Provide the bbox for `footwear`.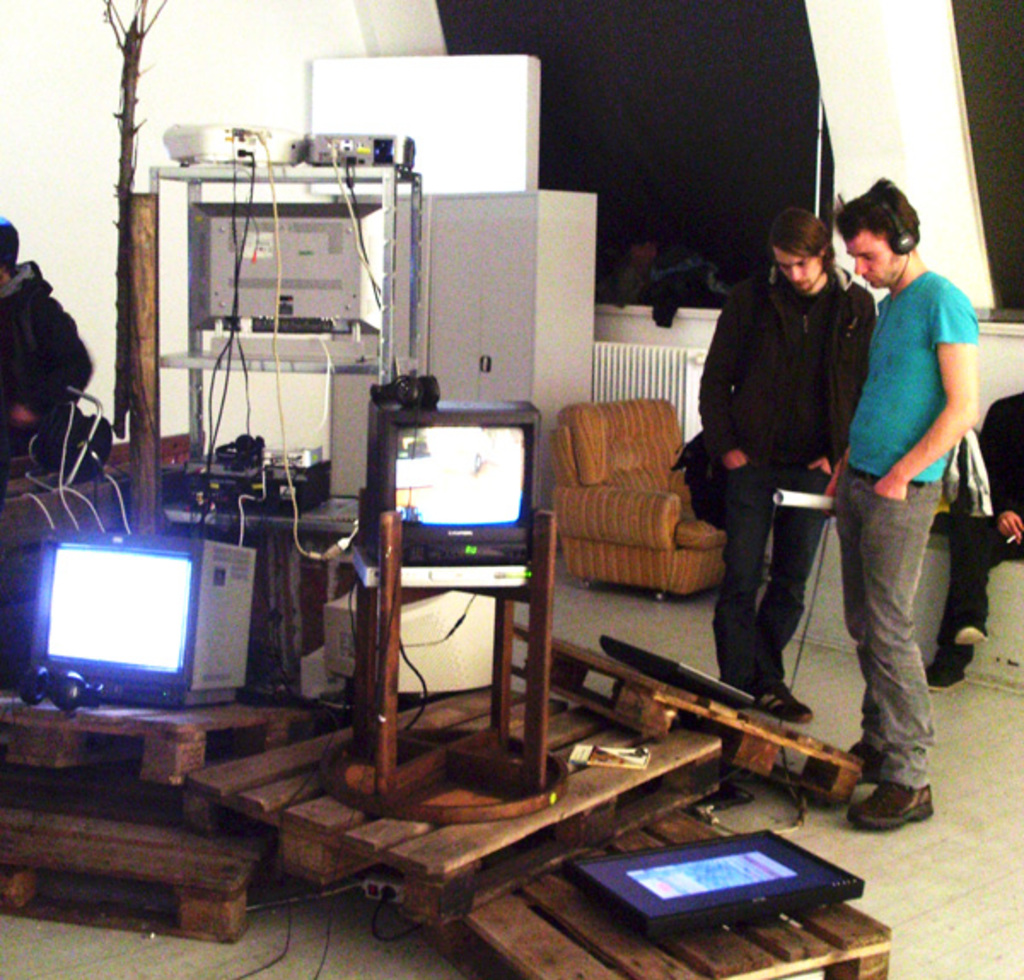
{"left": 860, "top": 779, "right": 942, "bottom": 830}.
